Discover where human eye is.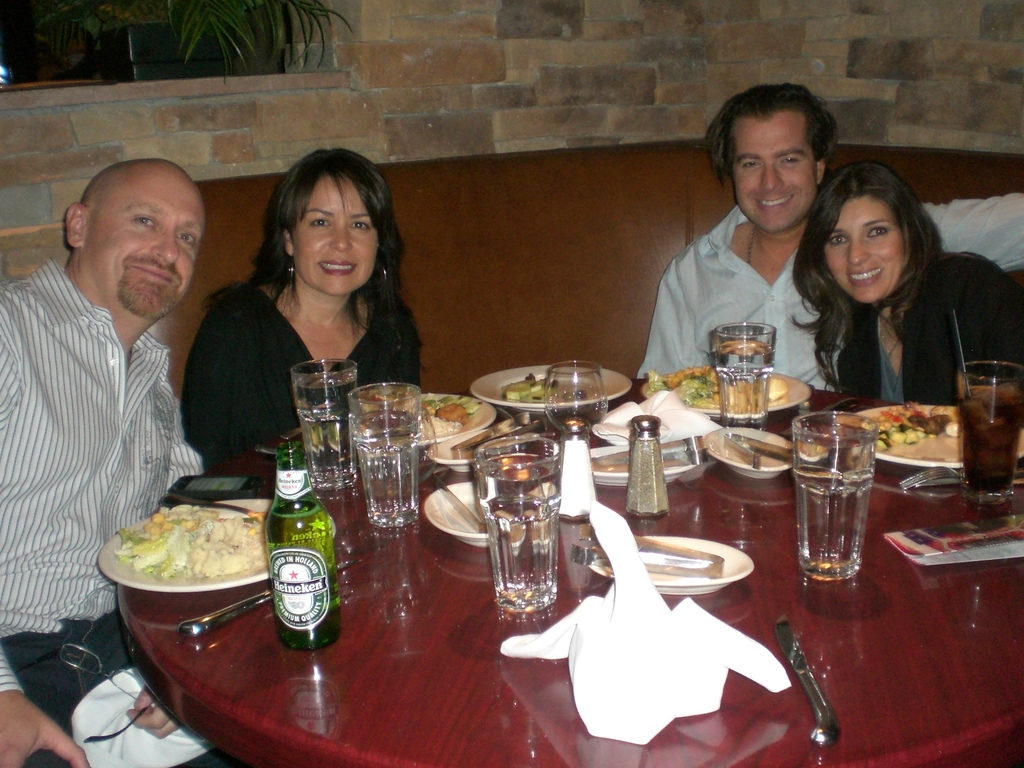
Discovered at left=346, top=218, right=372, bottom=232.
